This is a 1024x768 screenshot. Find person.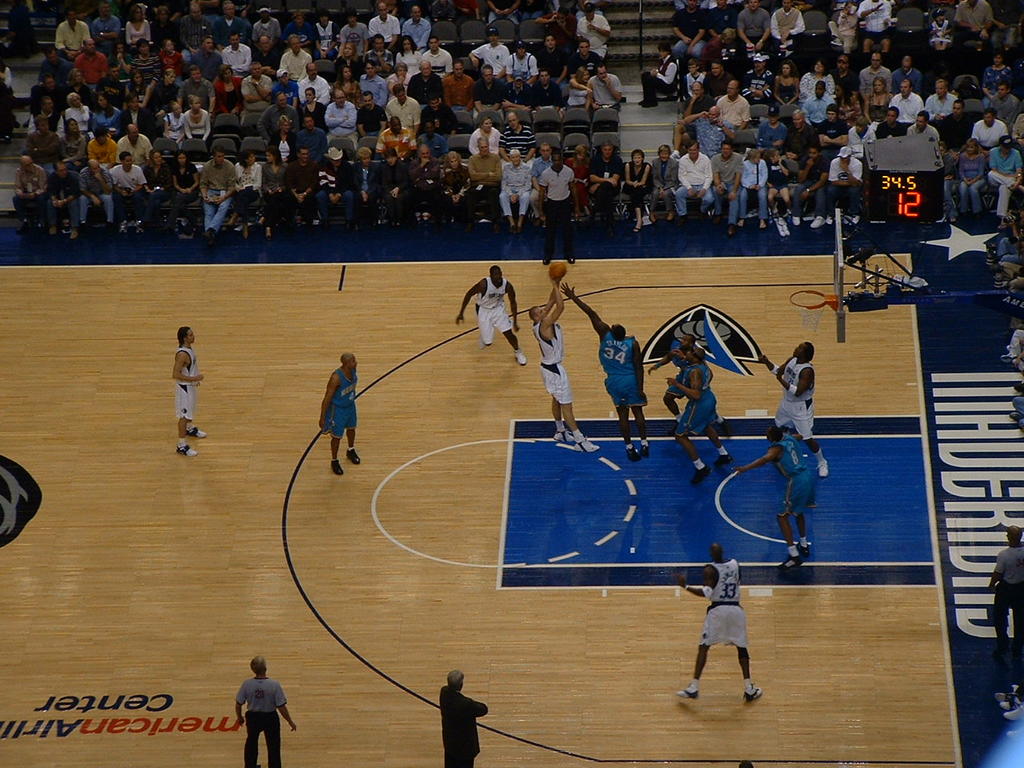
Bounding box: x1=844, y1=116, x2=876, y2=162.
